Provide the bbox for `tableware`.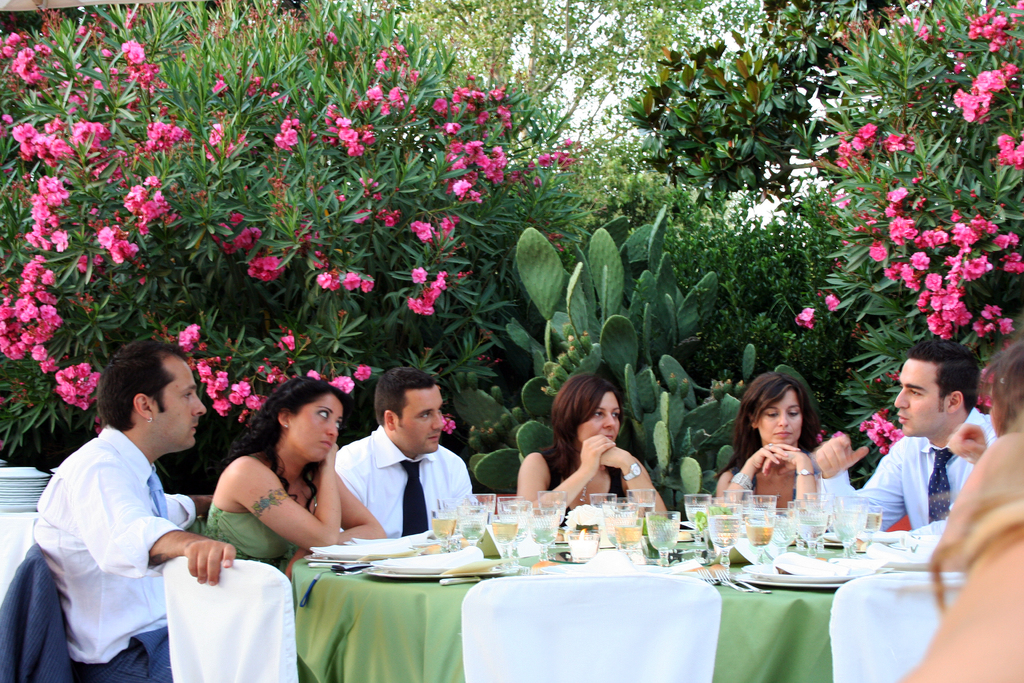
436/498/466/513.
